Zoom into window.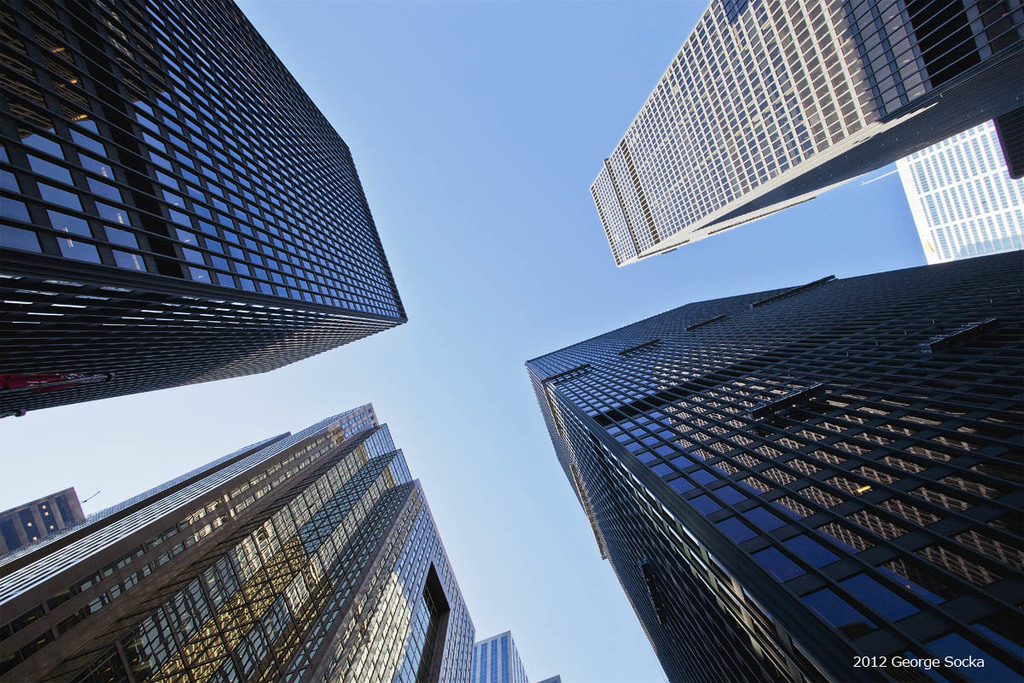
Zoom target: 155, 166, 178, 190.
